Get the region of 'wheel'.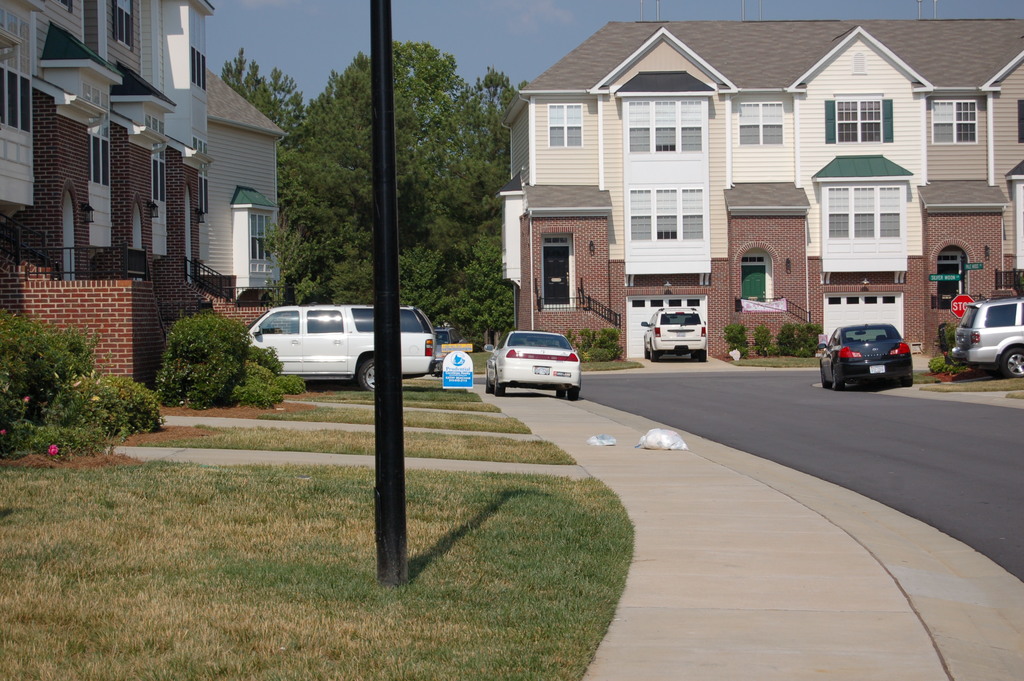
x1=649, y1=343, x2=659, y2=361.
